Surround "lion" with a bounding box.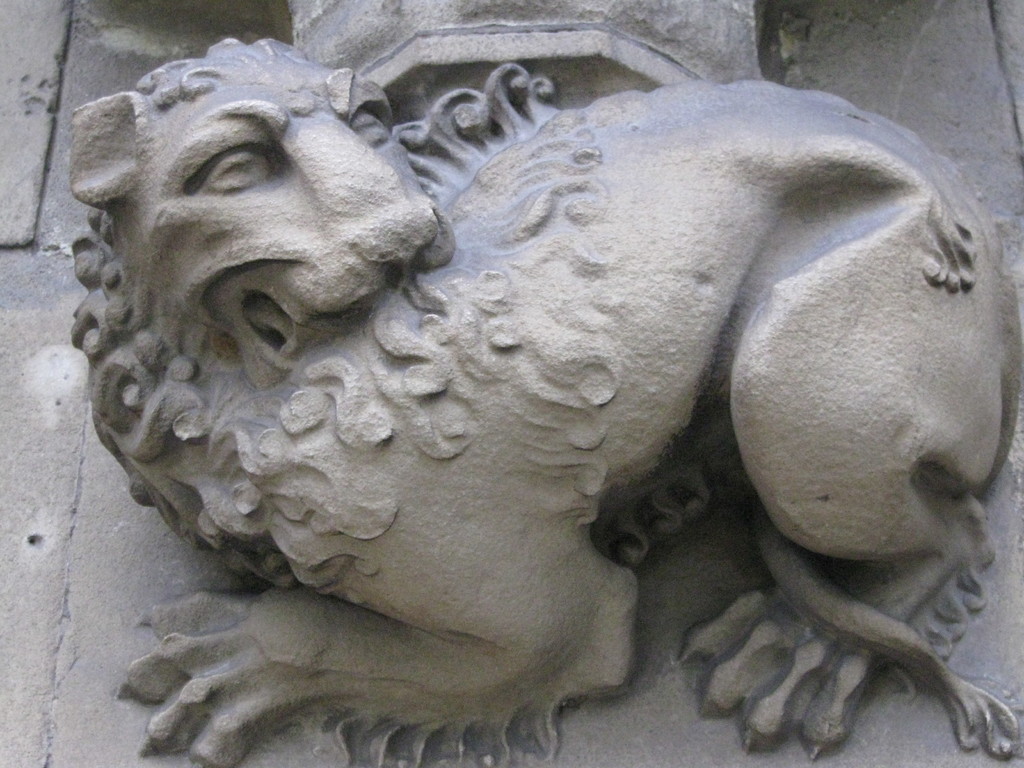
locate(63, 36, 1020, 767).
